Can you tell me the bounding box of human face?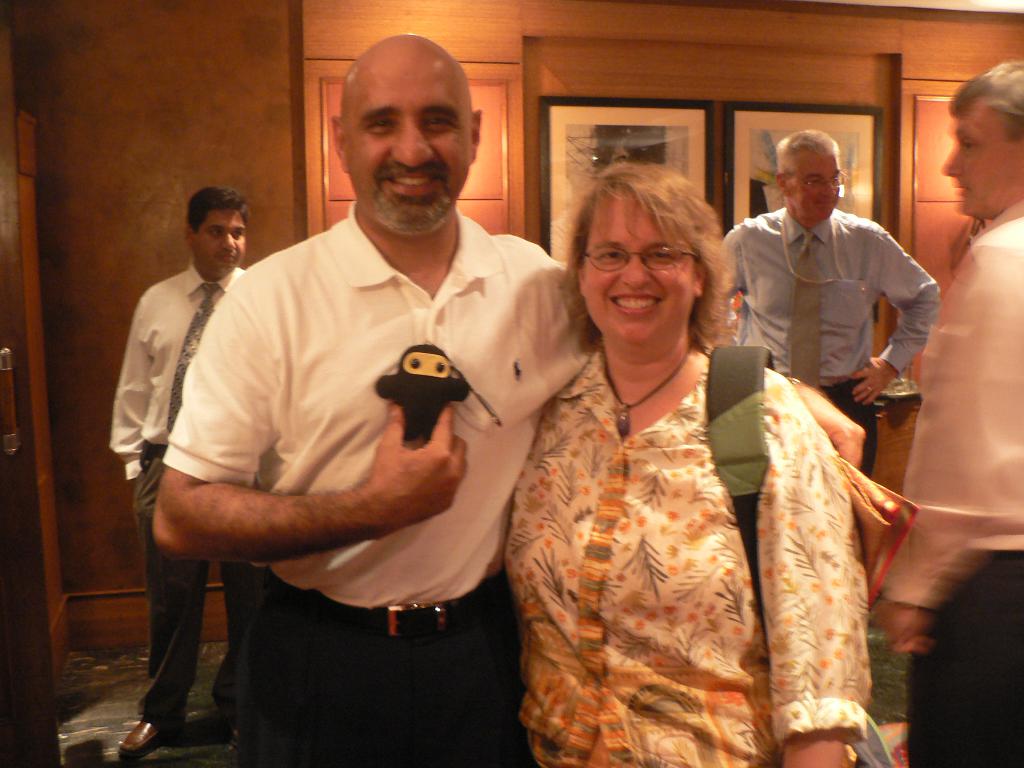
Rect(189, 203, 250, 268).
